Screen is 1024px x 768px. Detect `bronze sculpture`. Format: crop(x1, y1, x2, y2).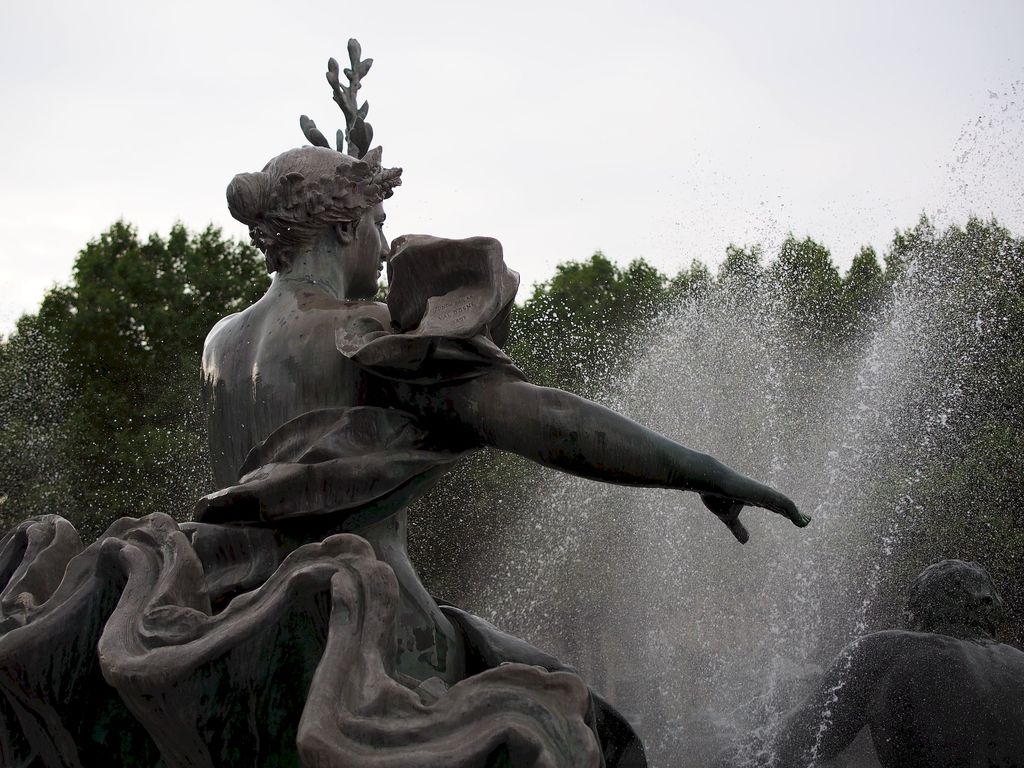
crop(0, 22, 808, 767).
